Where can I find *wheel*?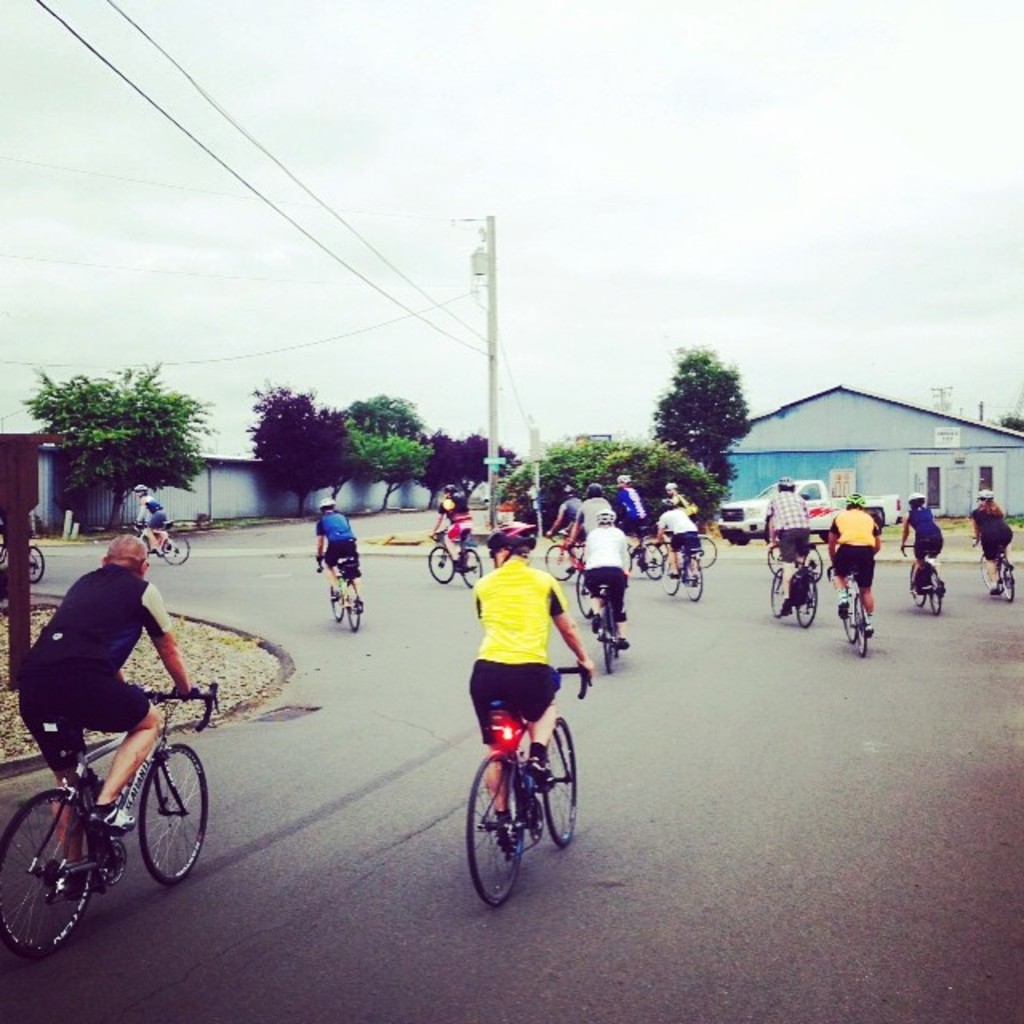
You can find it at {"left": 602, "top": 602, "right": 614, "bottom": 669}.
